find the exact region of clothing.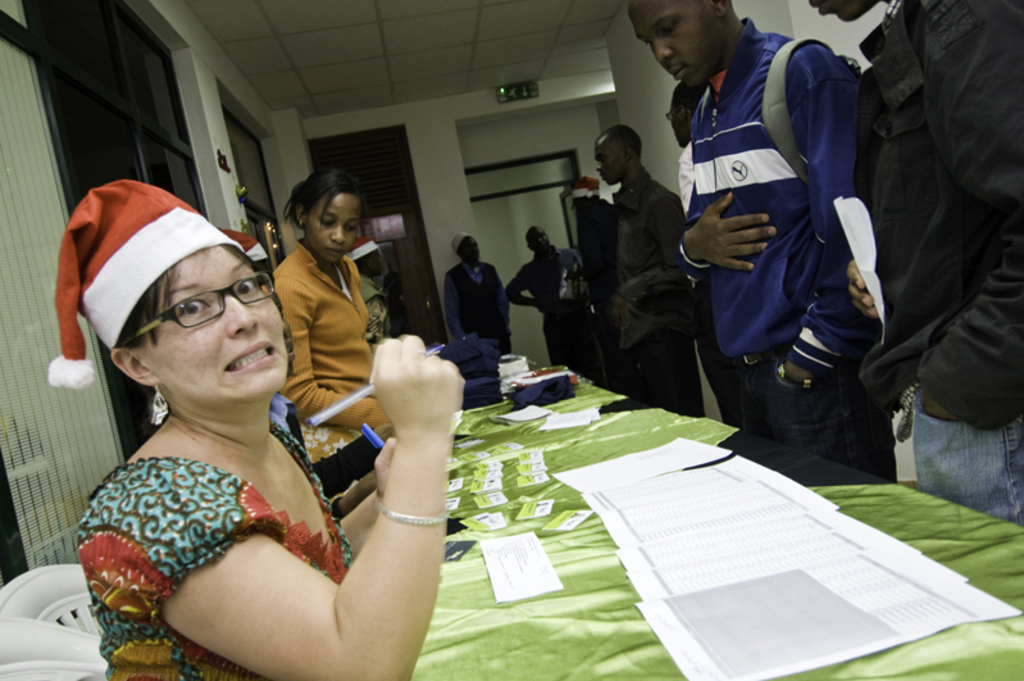
Exact region: box=[86, 430, 346, 680].
